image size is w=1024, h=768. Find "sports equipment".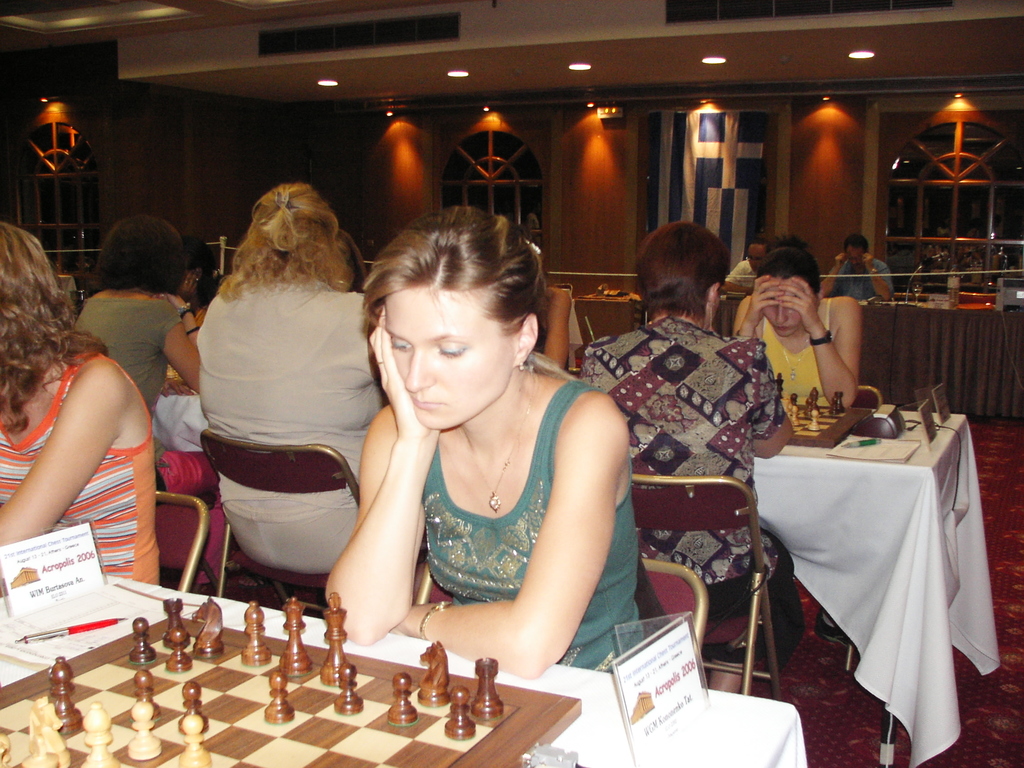
803/393/815/421.
